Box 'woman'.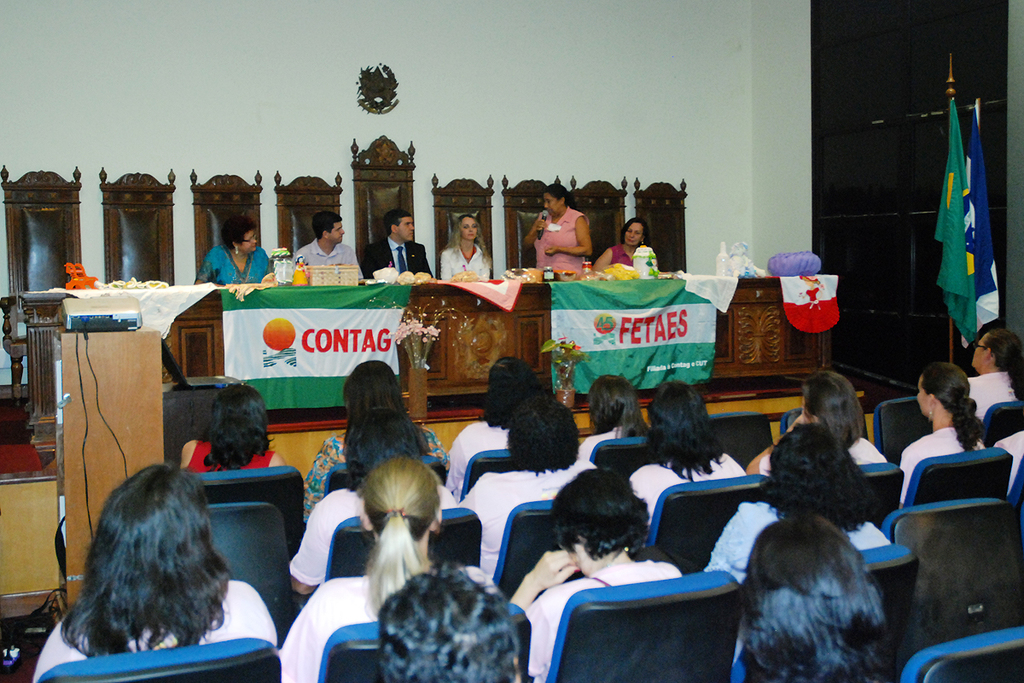
box(518, 184, 593, 276).
